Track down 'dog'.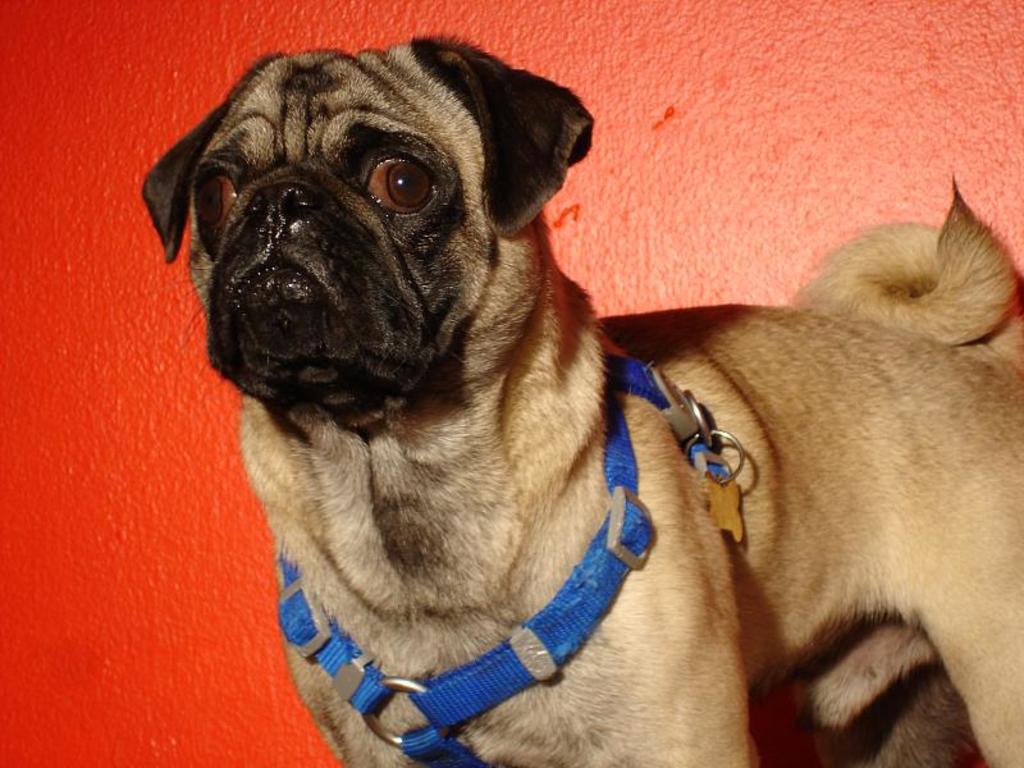
Tracked to 140, 33, 1023, 767.
